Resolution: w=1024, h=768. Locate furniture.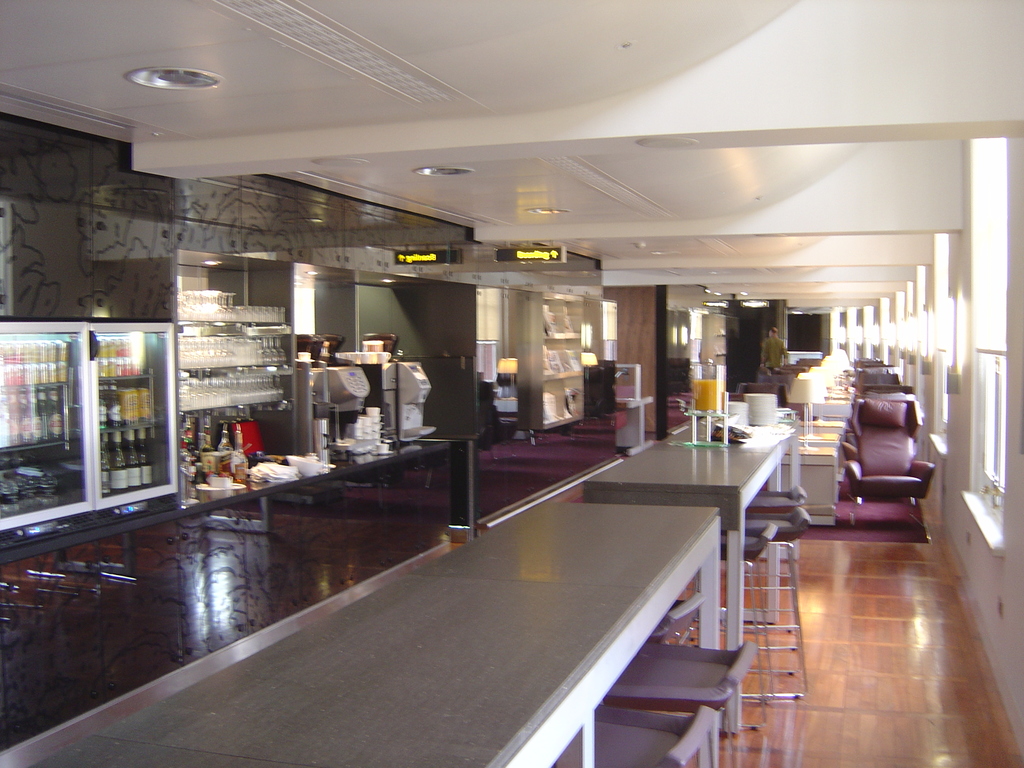
region(557, 700, 721, 767).
